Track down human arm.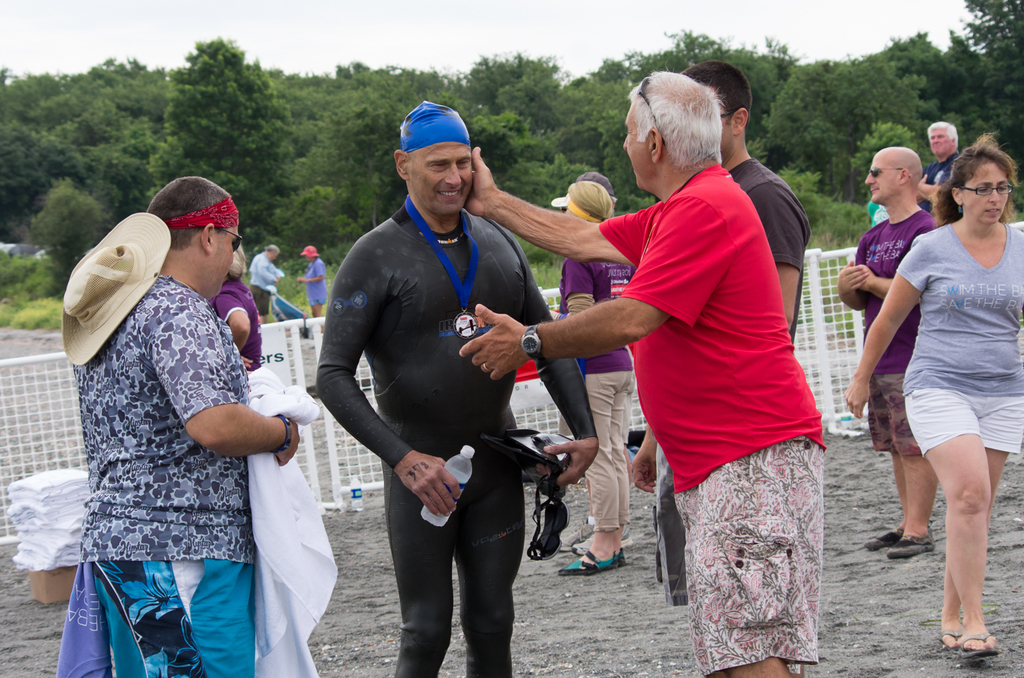
Tracked to {"x1": 857, "y1": 262, "x2": 893, "y2": 301}.
